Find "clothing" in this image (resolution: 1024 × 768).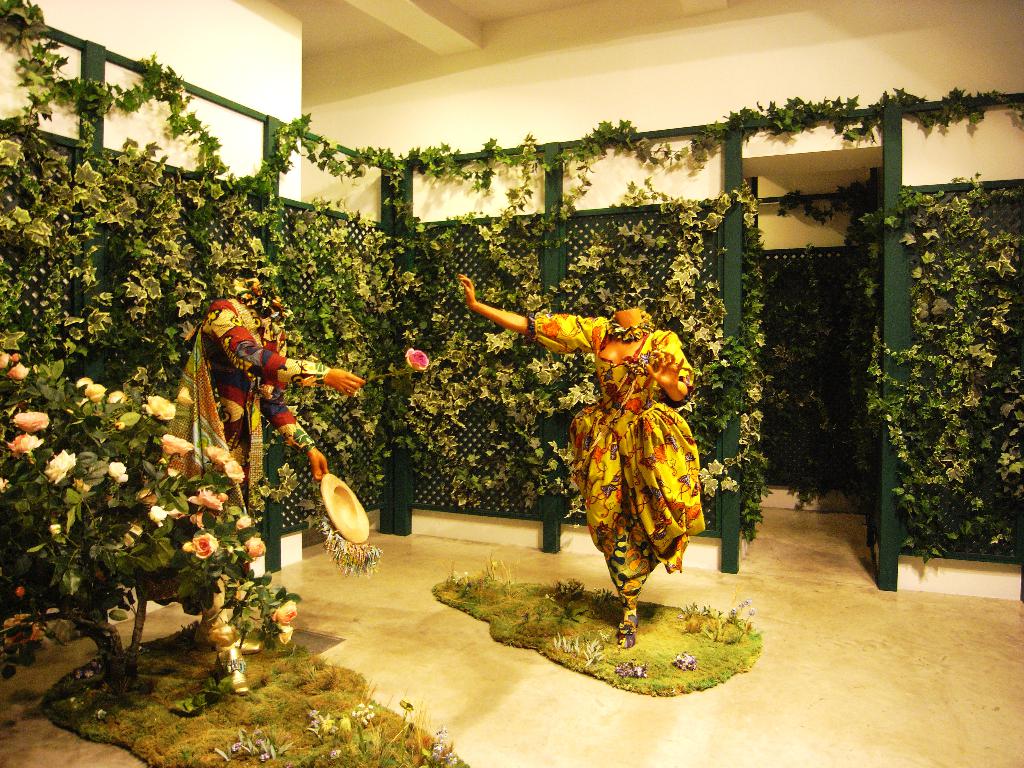
left=552, top=346, right=704, bottom=596.
